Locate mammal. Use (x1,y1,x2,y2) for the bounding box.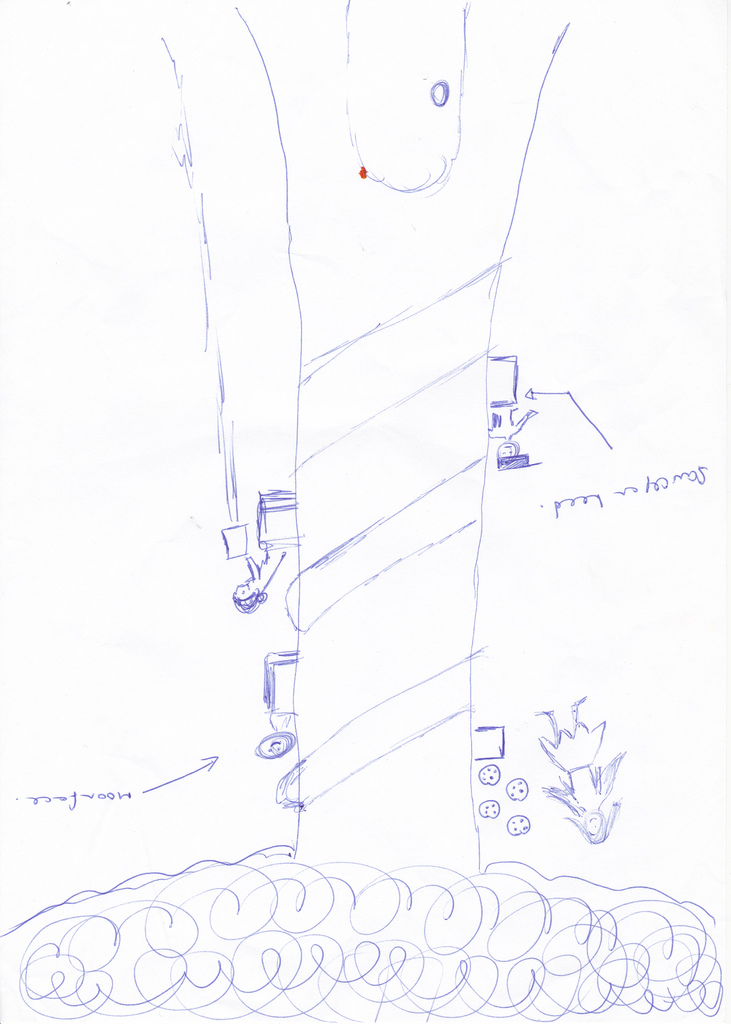
(488,404,532,468).
